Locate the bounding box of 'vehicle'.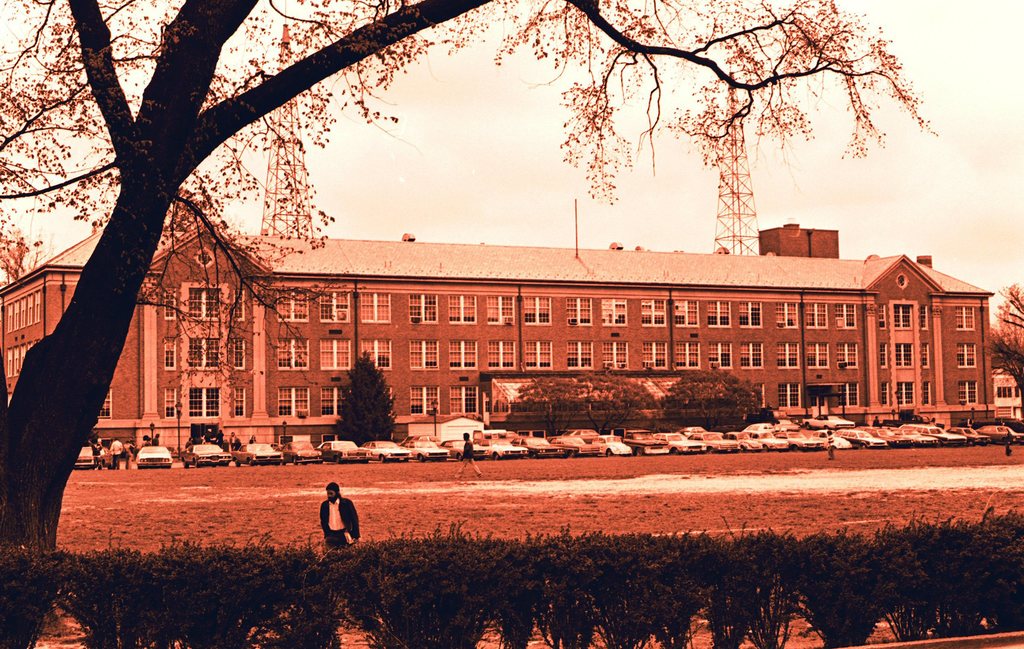
Bounding box: Rect(453, 440, 528, 460).
